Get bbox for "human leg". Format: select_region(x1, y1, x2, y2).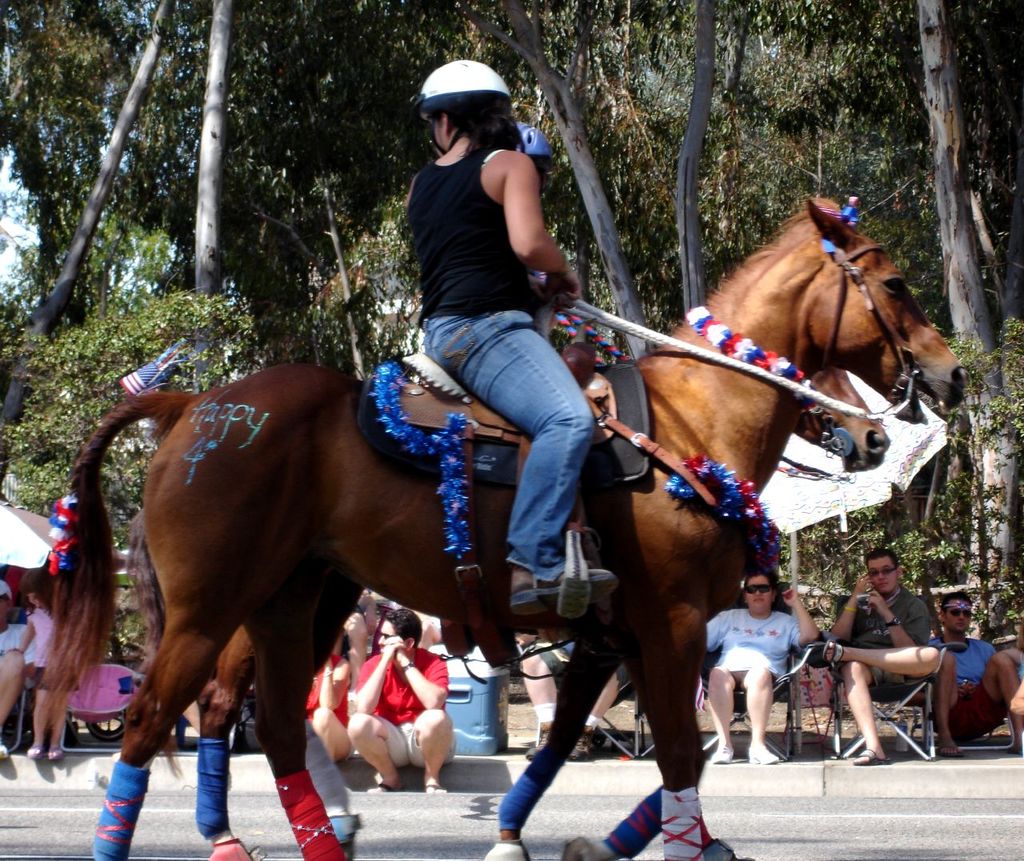
select_region(345, 711, 407, 790).
